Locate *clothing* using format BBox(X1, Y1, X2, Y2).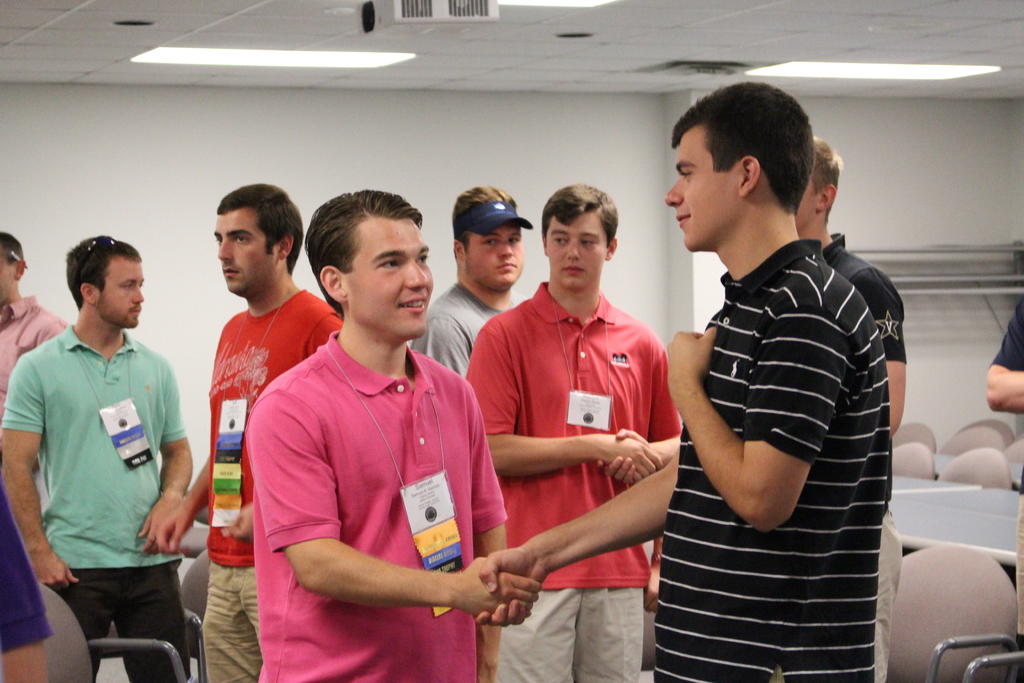
BBox(244, 343, 509, 682).
